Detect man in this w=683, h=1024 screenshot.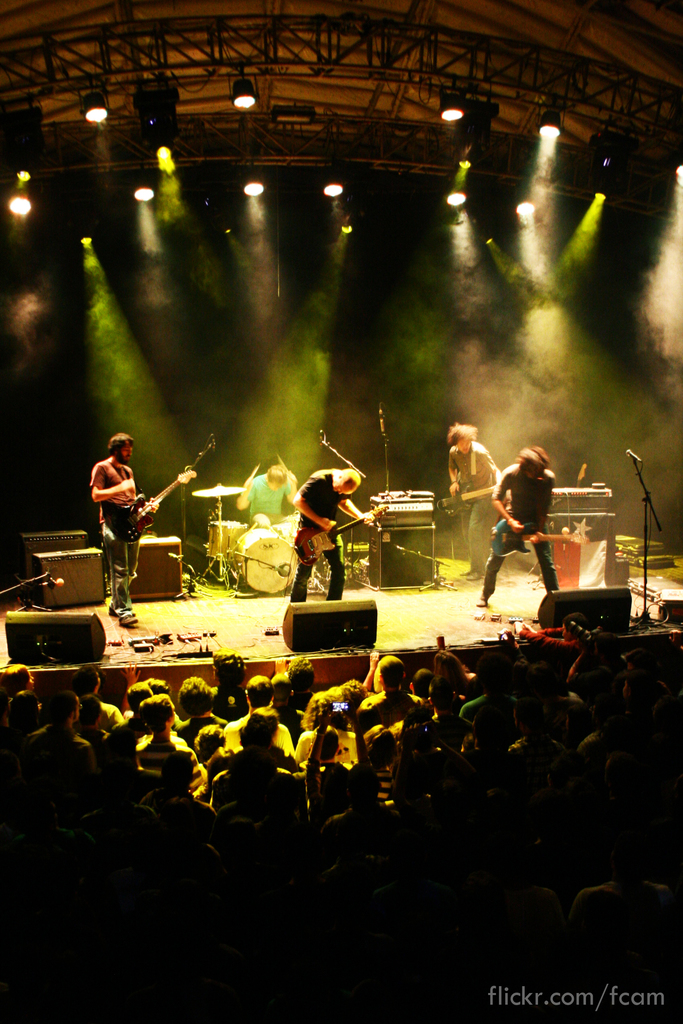
Detection: left=481, top=449, right=566, bottom=610.
